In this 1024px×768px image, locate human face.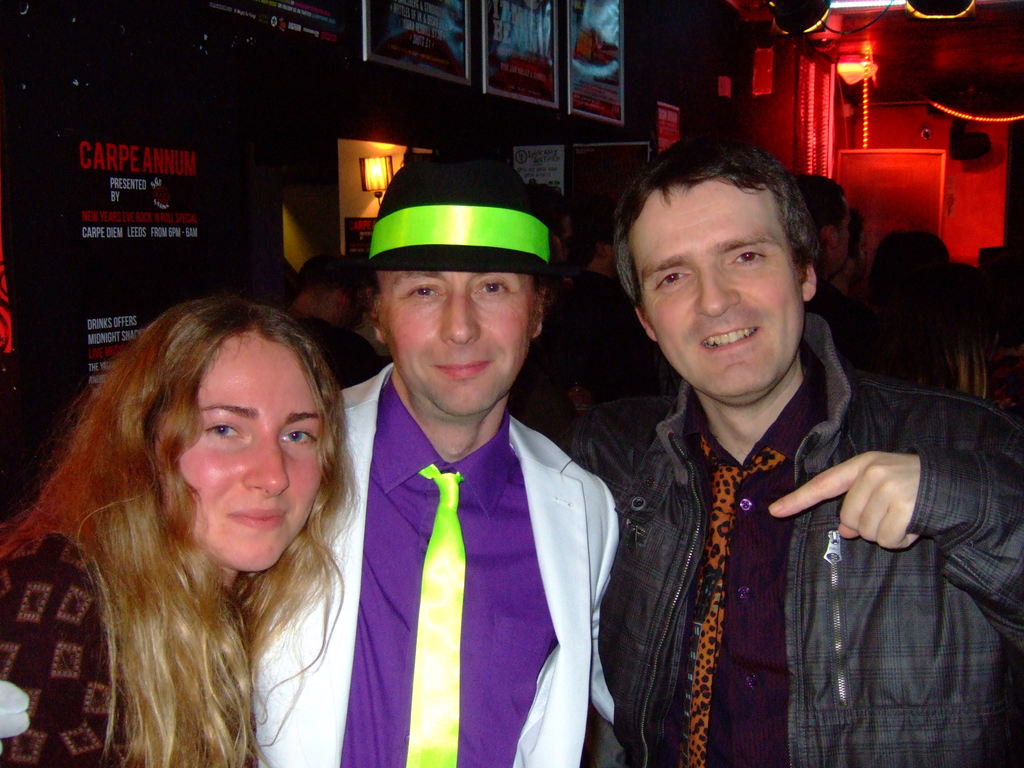
Bounding box: x1=382, y1=263, x2=541, y2=410.
